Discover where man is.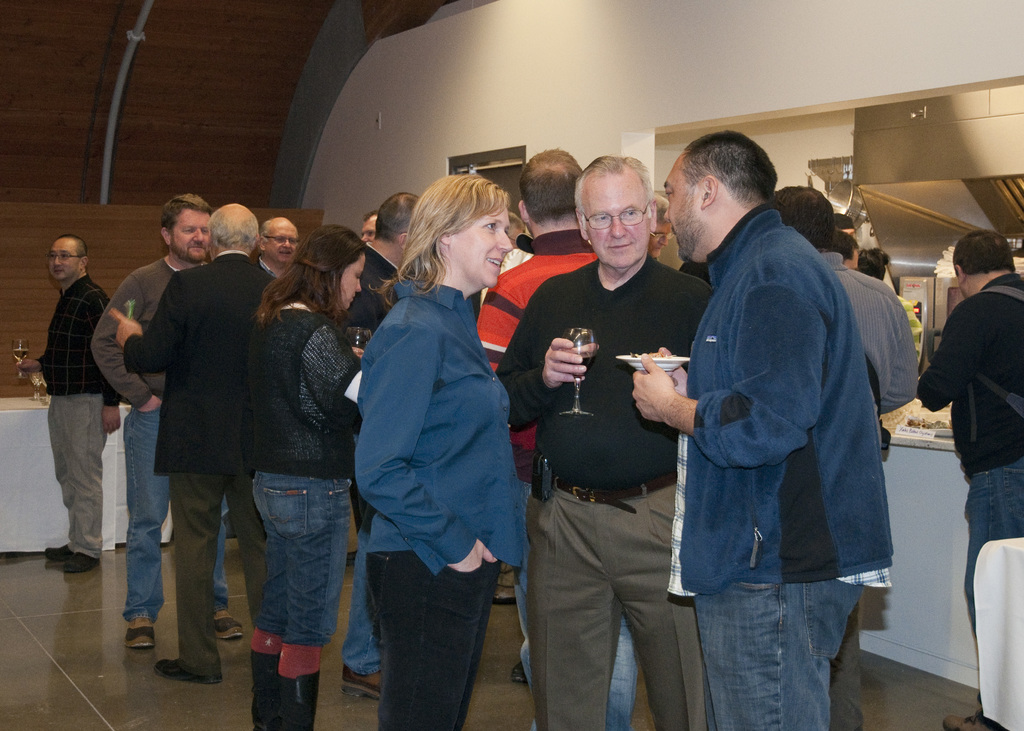
Discovered at bbox=(476, 145, 632, 730).
